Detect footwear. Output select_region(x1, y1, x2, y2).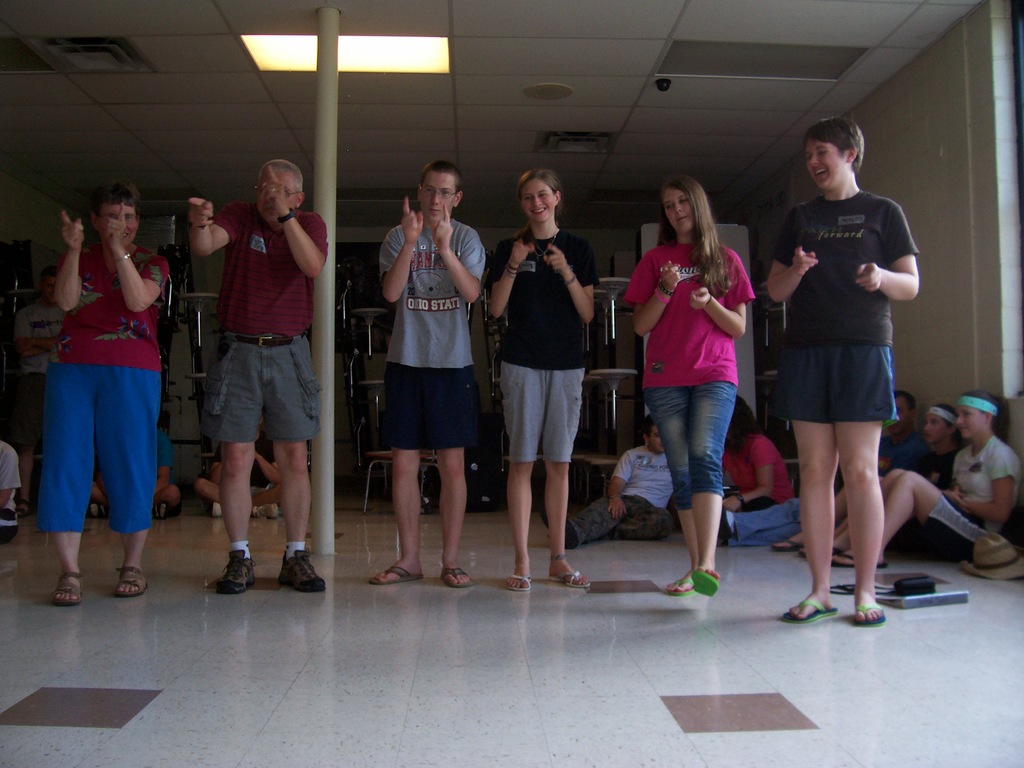
select_region(786, 598, 838, 627).
